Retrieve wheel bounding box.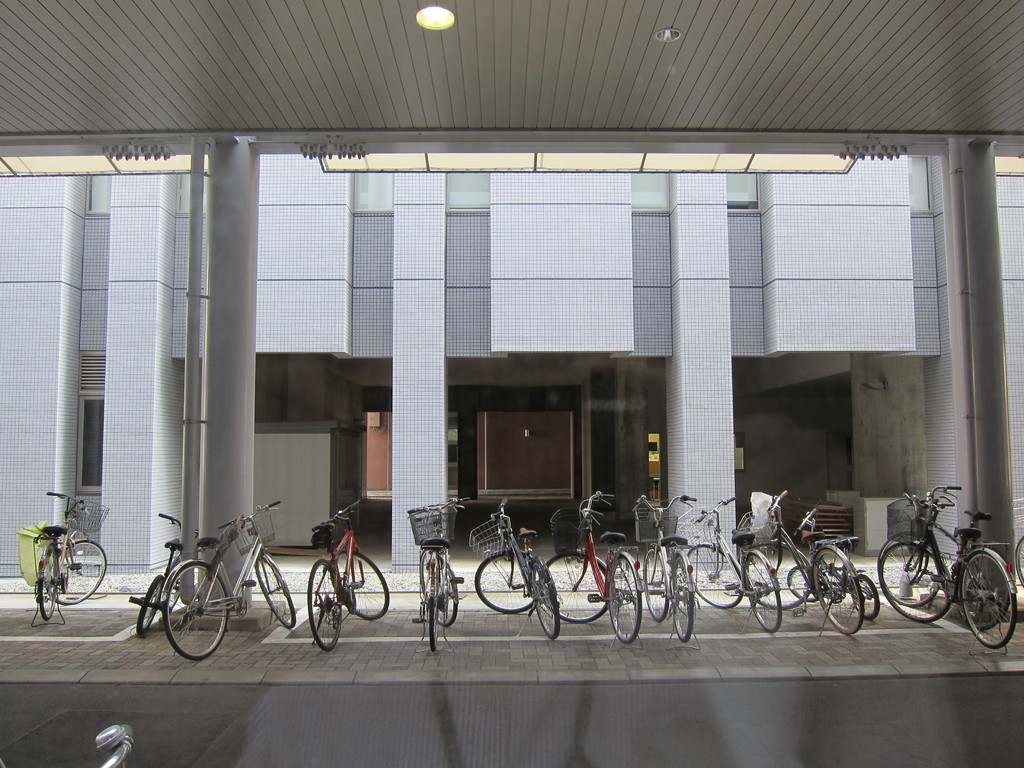
Bounding box: x1=685, y1=544, x2=748, y2=610.
